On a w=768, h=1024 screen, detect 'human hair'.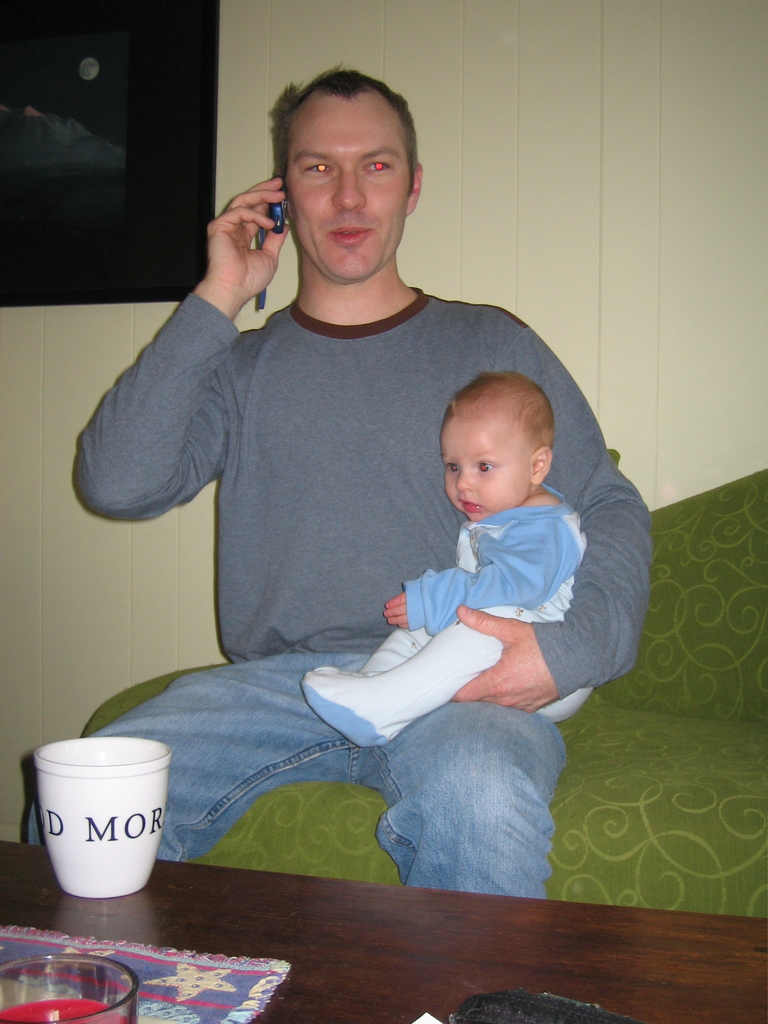
locate(266, 57, 426, 214).
